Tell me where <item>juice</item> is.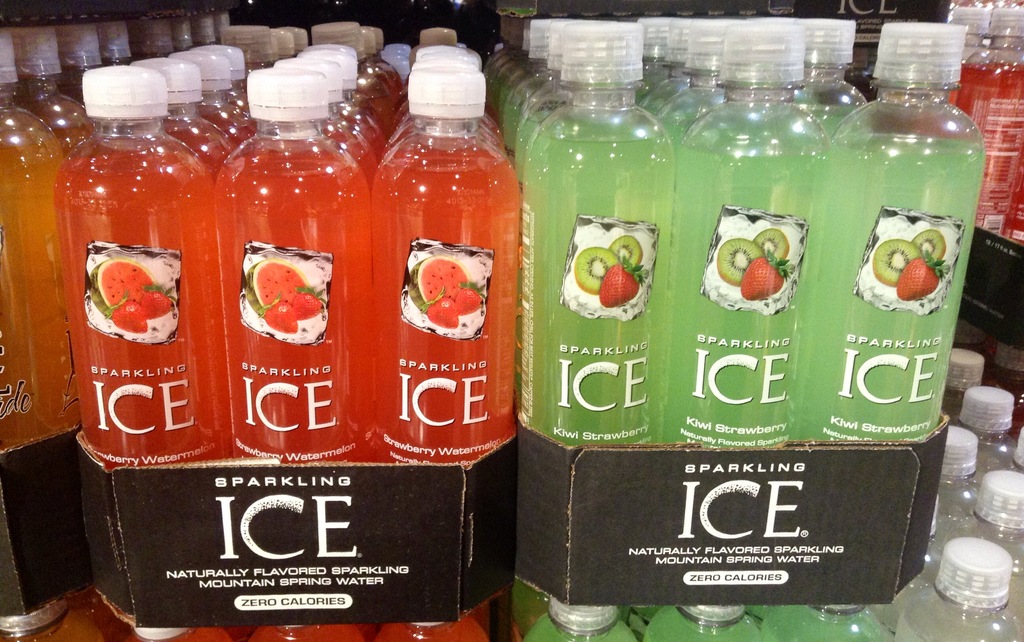
<item>juice</item> is at select_region(525, 608, 632, 641).
